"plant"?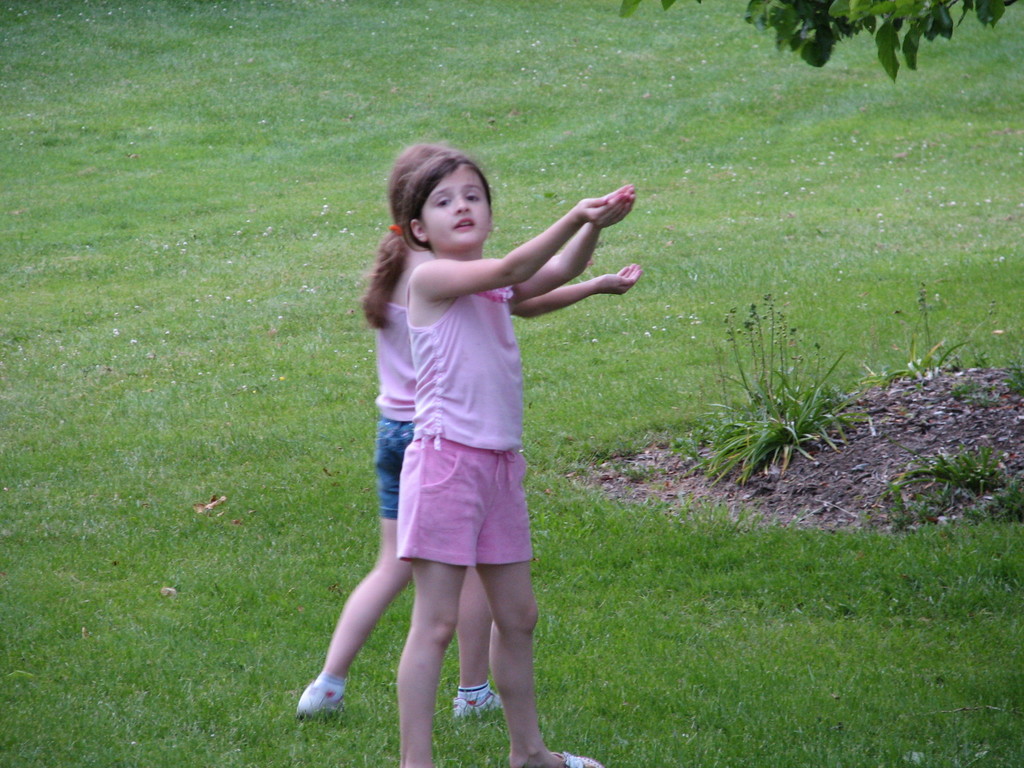
{"x1": 875, "y1": 429, "x2": 1023, "y2": 525}
